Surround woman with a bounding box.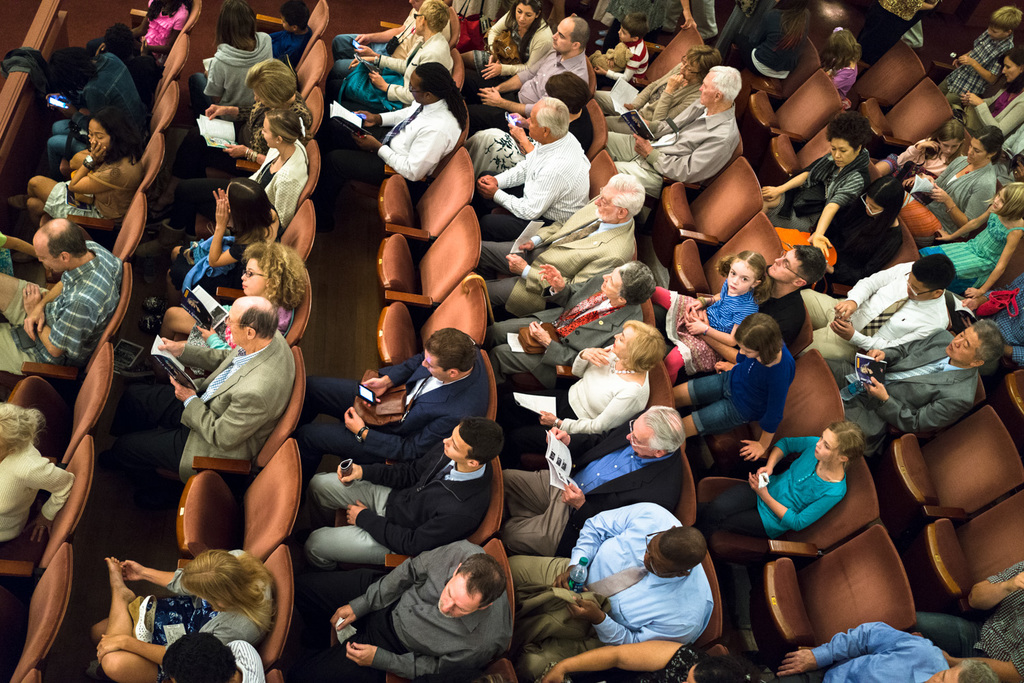
{"left": 152, "top": 176, "right": 287, "bottom": 307}.
